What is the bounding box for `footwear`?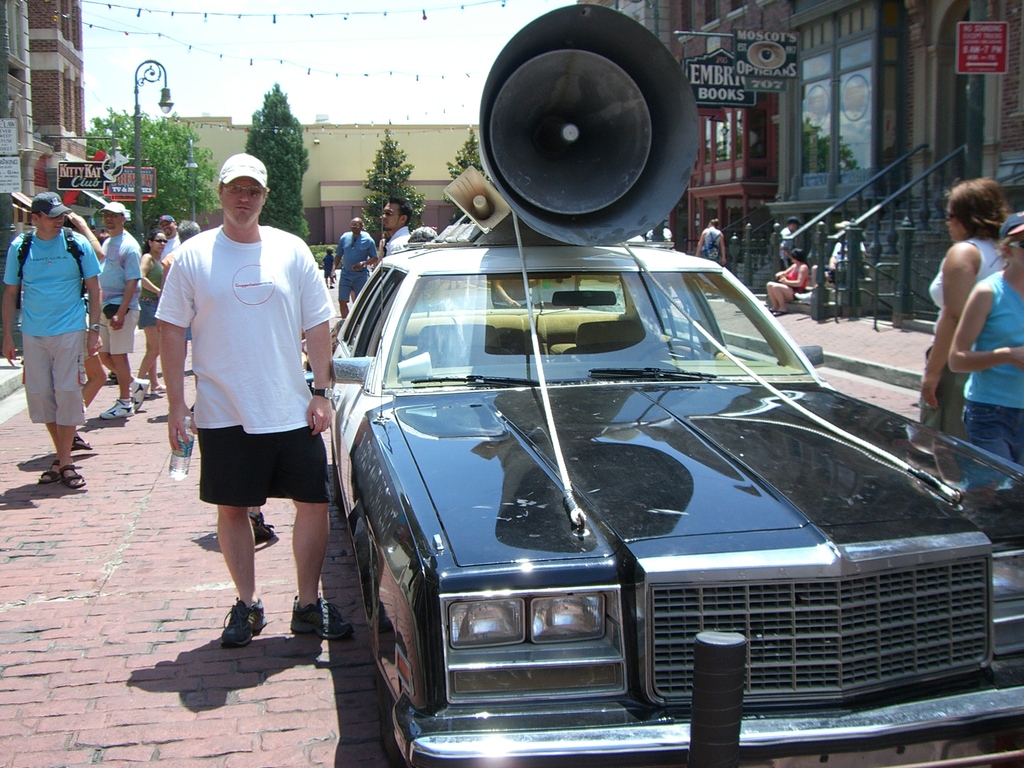
left=246, top=511, right=276, bottom=545.
